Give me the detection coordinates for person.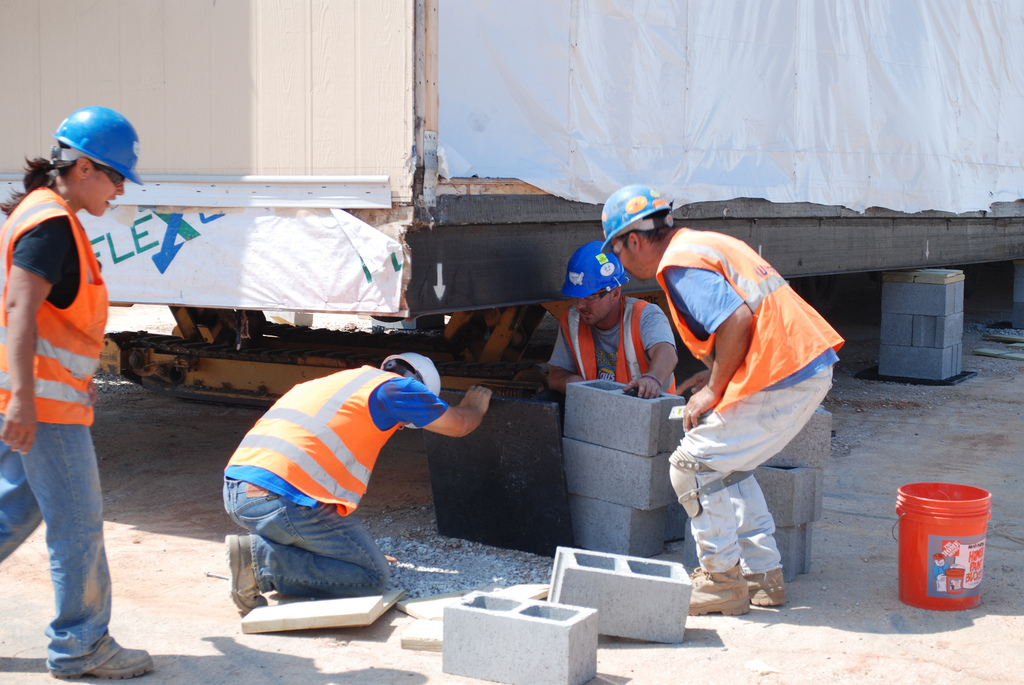
detection(0, 102, 157, 684).
